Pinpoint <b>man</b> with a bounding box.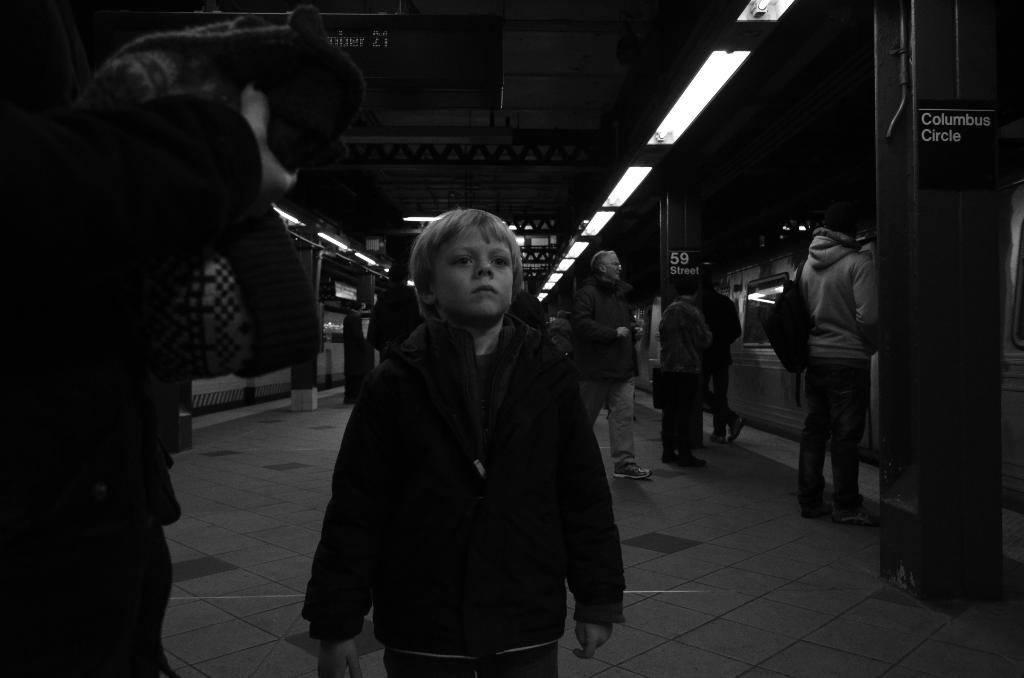
detection(342, 294, 373, 398).
